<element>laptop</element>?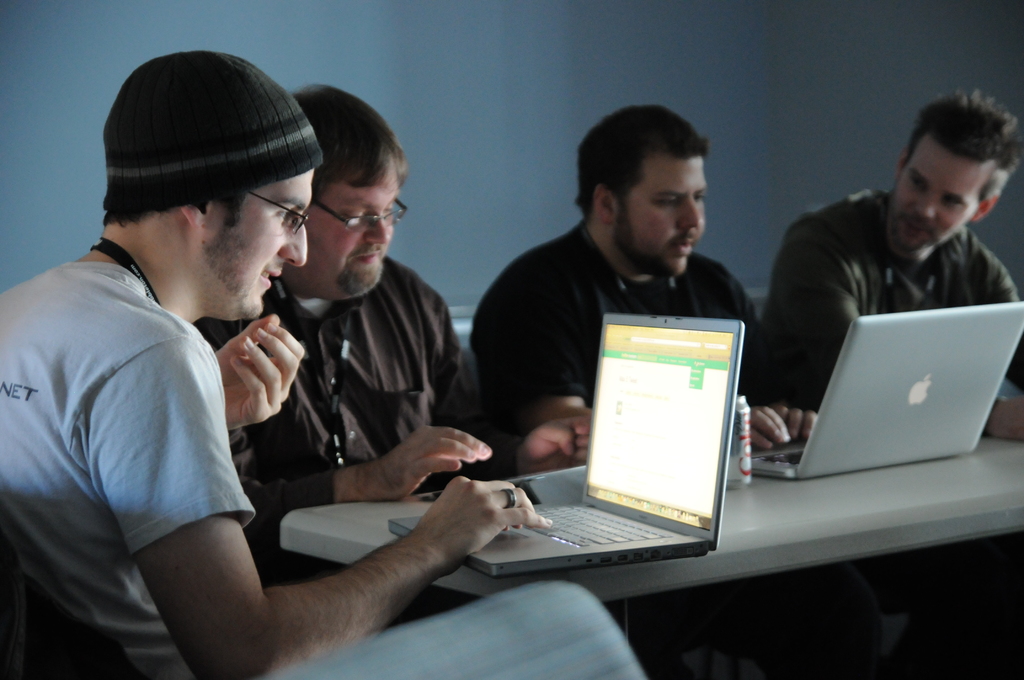
750/304/1023/485
